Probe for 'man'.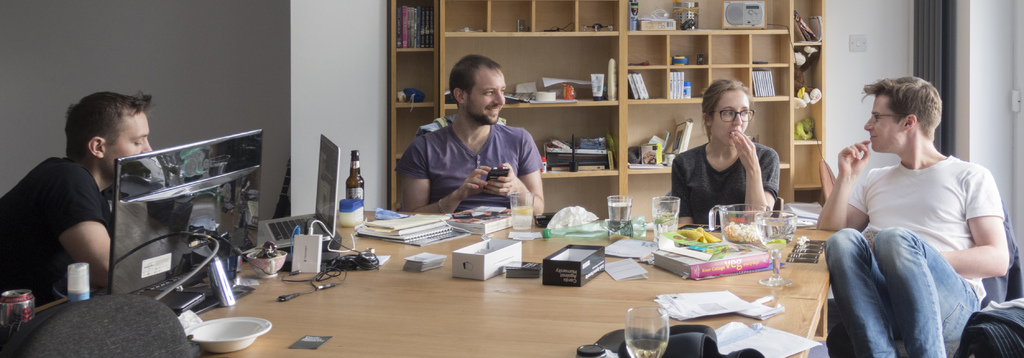
Probe result: bbox=(813, 71, 1016, 348).
